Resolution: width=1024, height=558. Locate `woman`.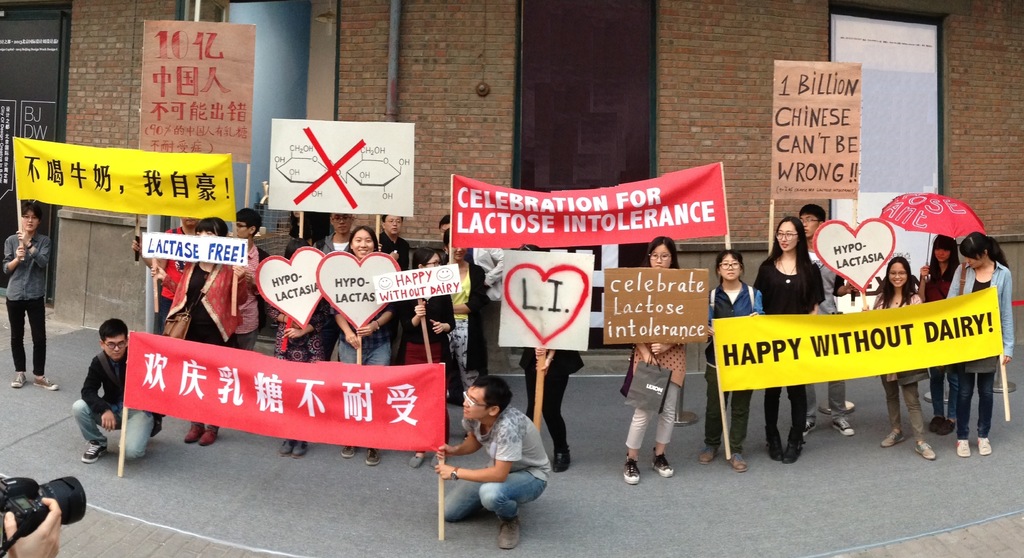
0, 197, 66, 386.
